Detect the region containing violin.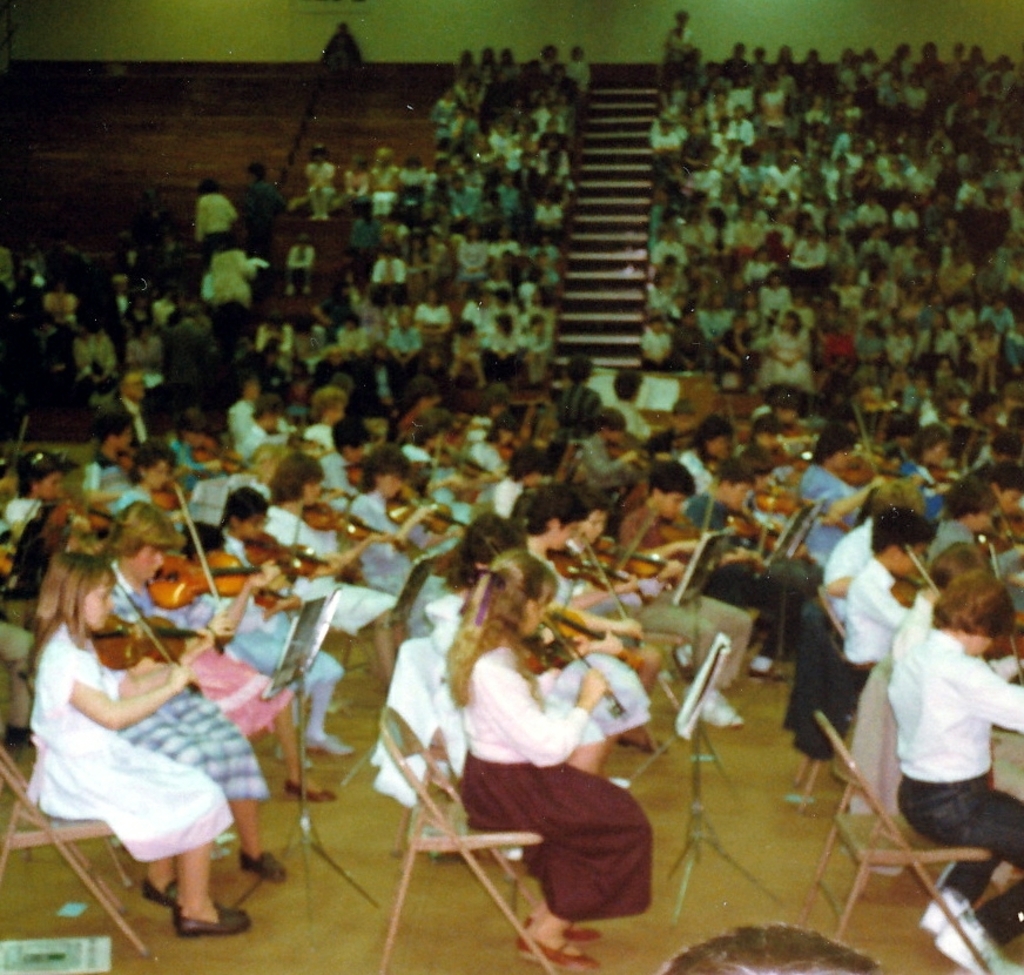
bbox=(427, 435, 505, 491).
